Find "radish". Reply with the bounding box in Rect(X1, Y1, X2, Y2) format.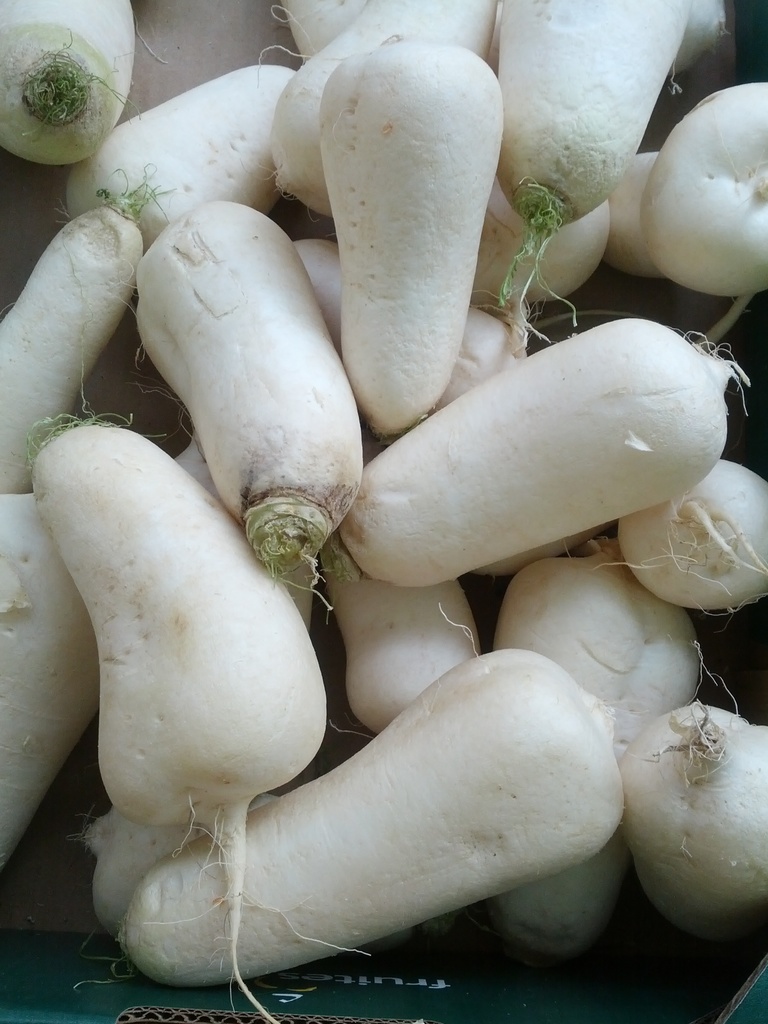
Rect(7, 389, 365, 896).
